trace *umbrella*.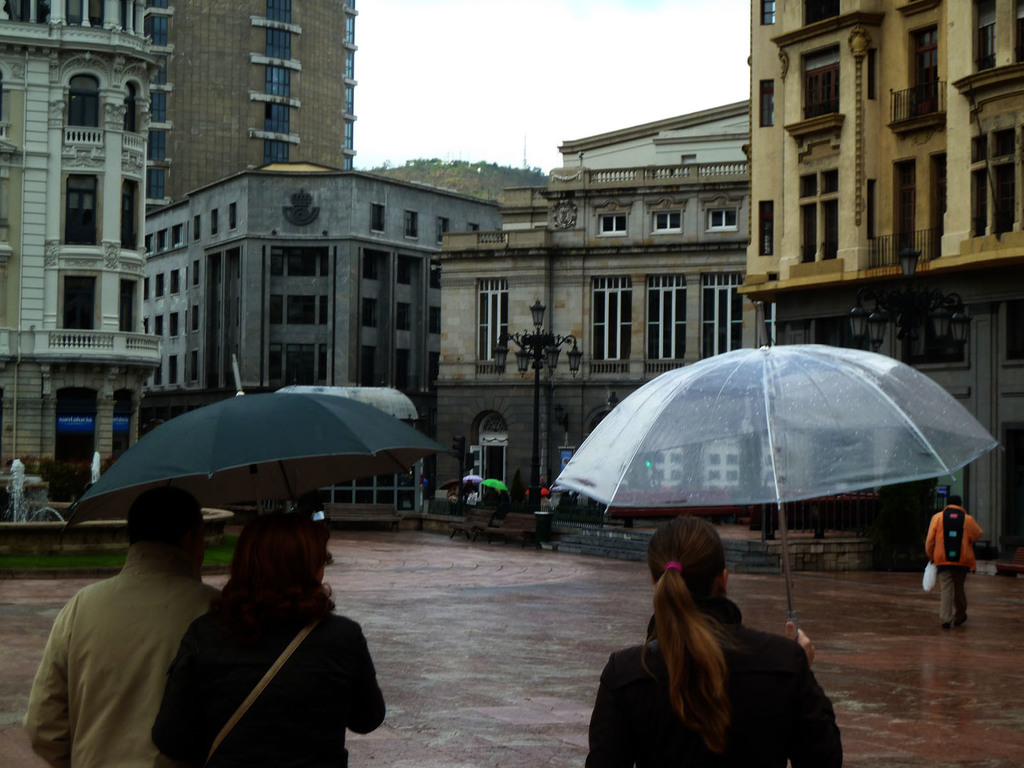
Traced to <region>485, 479, 508, 488</region>.
